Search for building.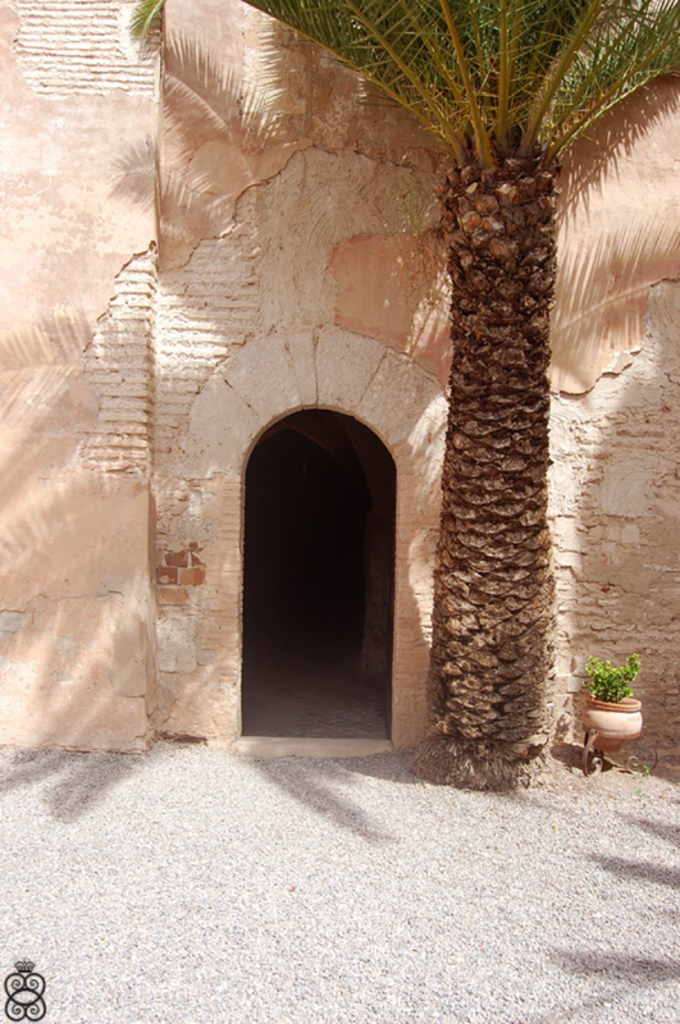
Found at x1=0 y1=0 x2=679 y2=746.
